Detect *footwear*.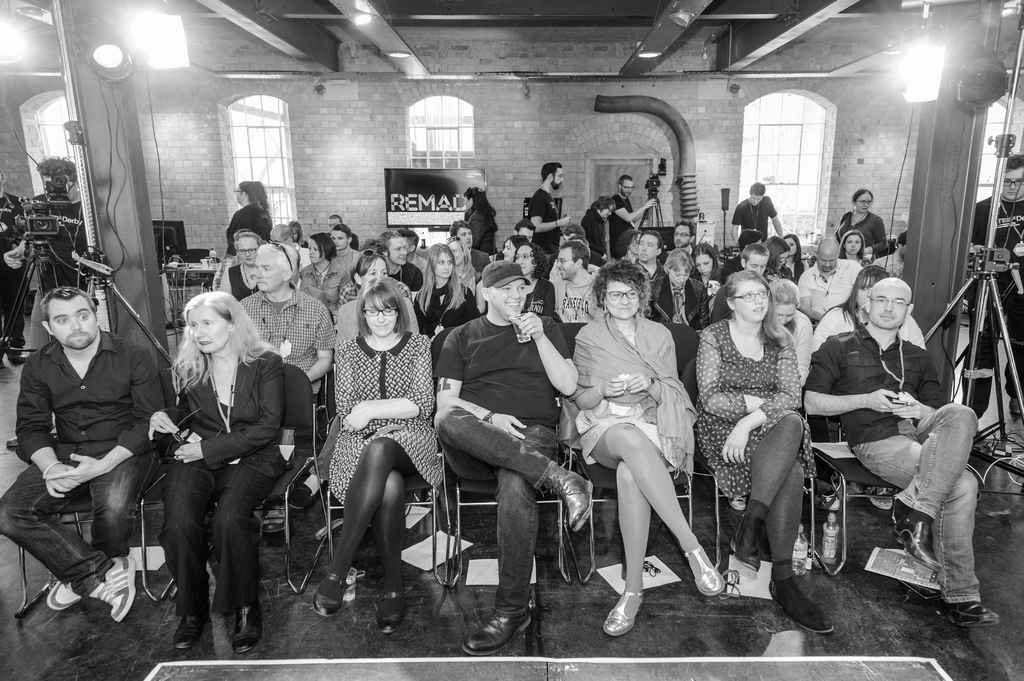
Detected at {"left": 547, "top": 461, "right": 593, "bottom": 531}.
